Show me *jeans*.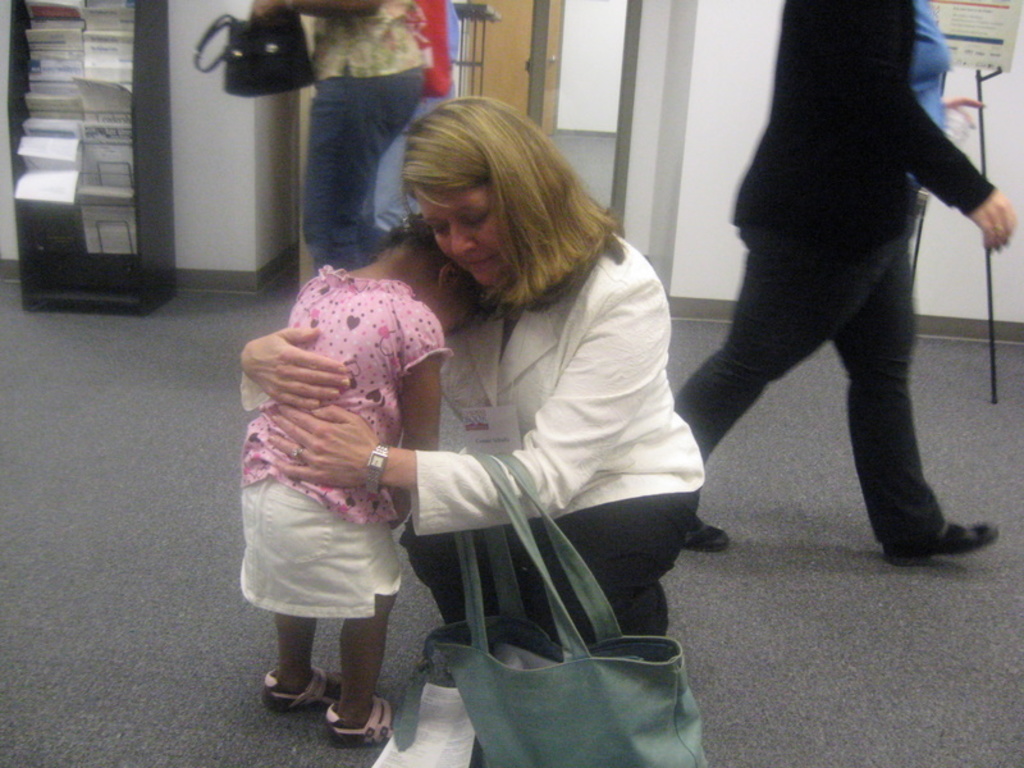
*jeans* is here: [705,170,993,561].
